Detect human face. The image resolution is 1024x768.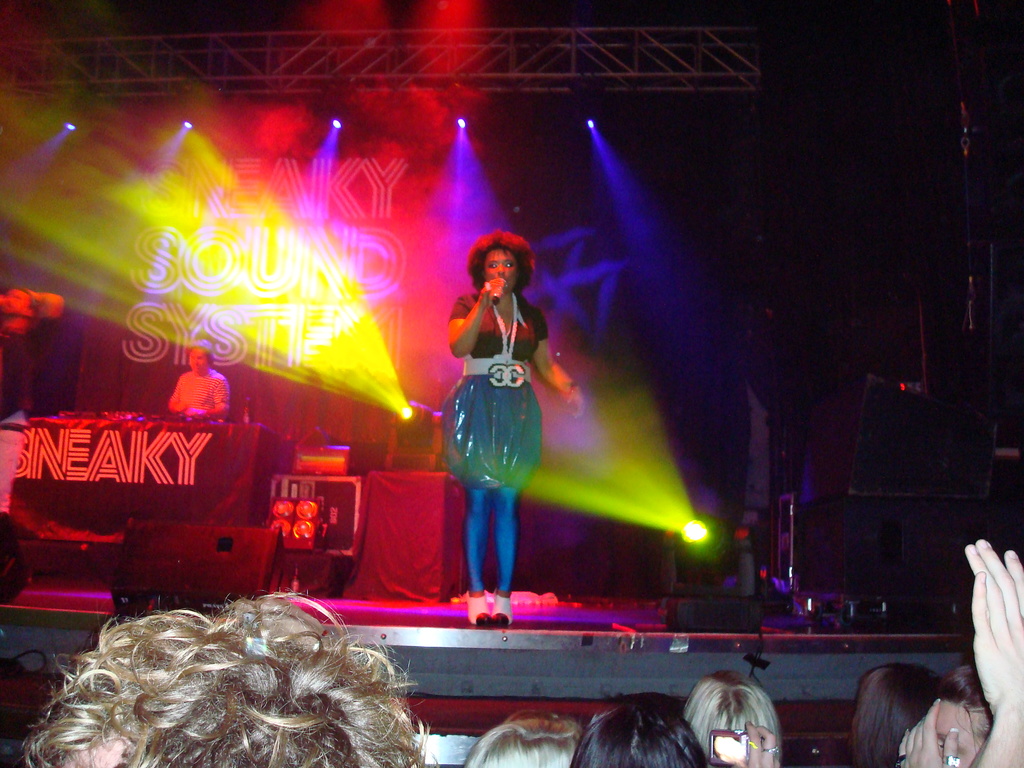
936,700,977,767.
